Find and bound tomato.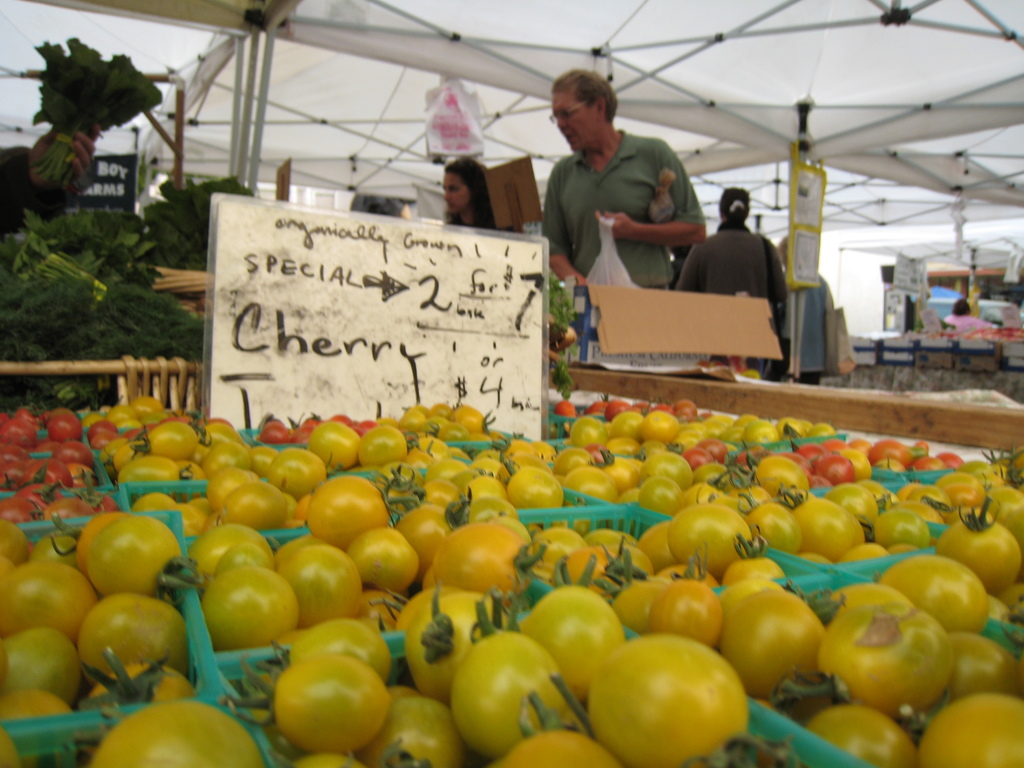
Bound: <region>86, 594, 179, 676</region>.
